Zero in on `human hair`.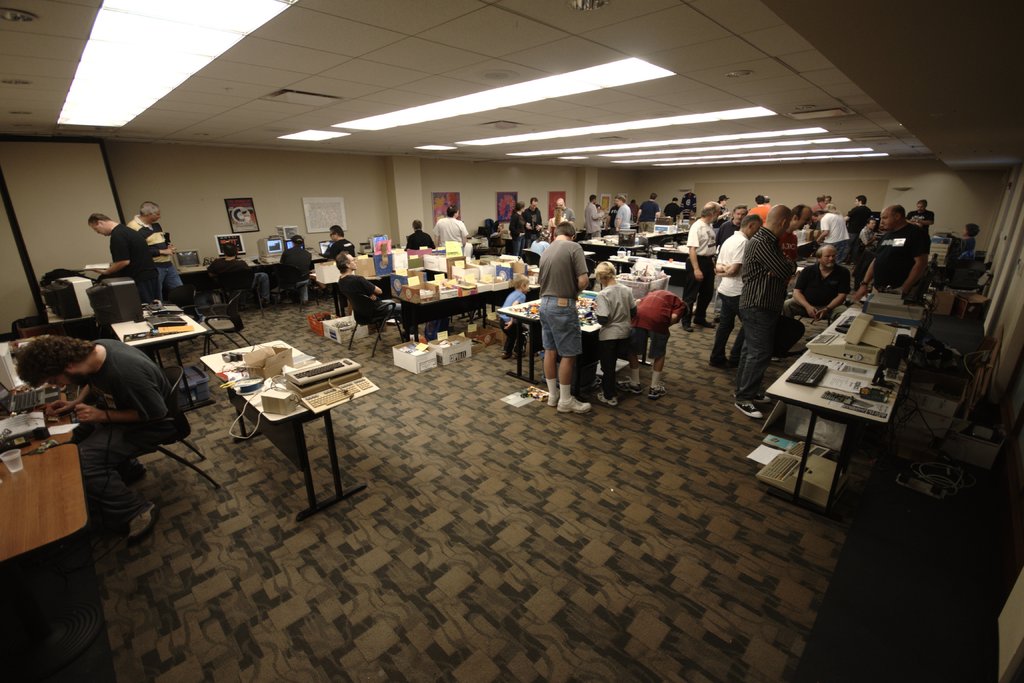
Zeroed in: 917,199,927,210.
